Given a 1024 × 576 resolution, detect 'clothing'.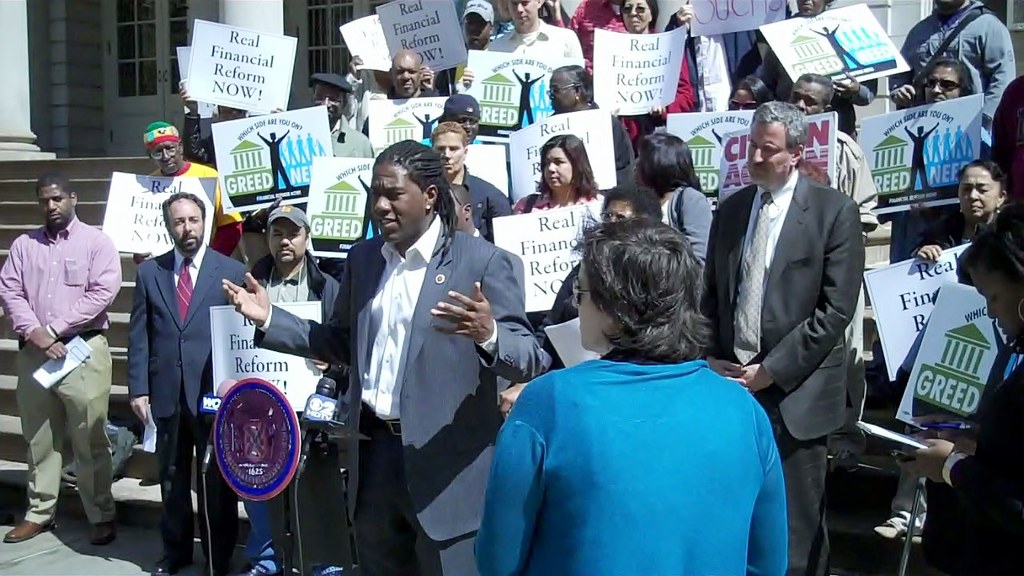
584,33,688,124.
